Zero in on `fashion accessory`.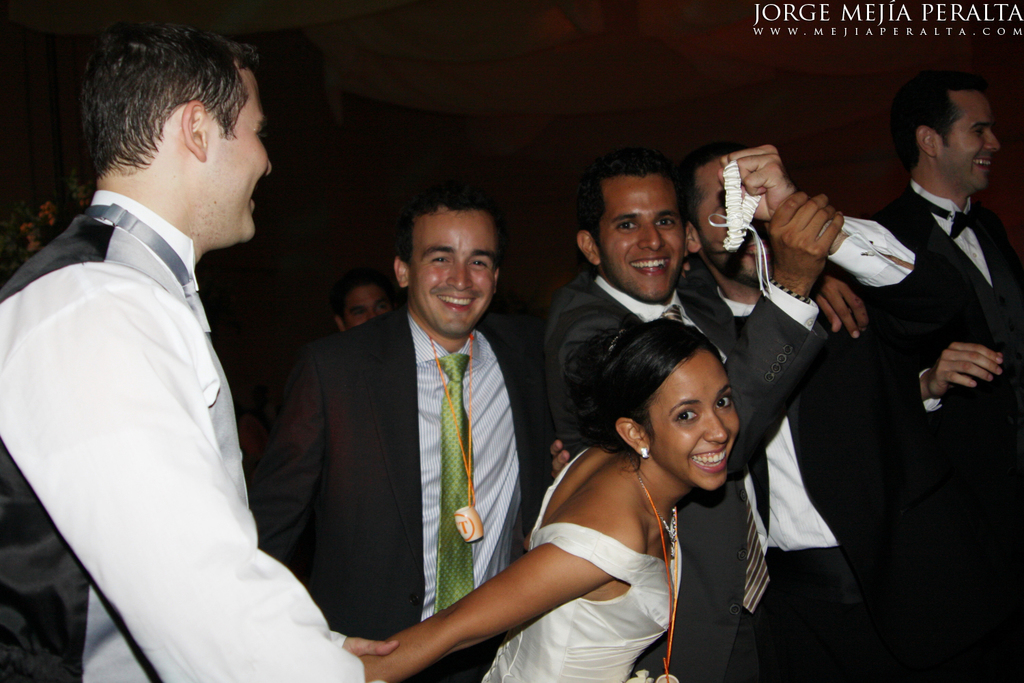
Zeroed in: Rect(909, 189, 978, 243).
